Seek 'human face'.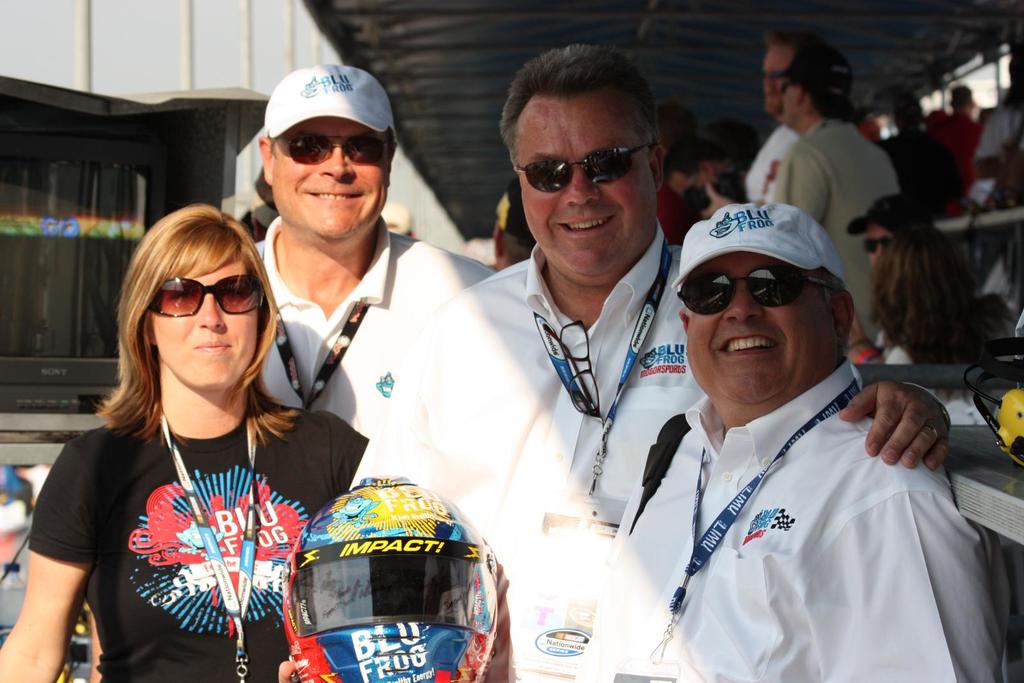
760,40,797,120.
